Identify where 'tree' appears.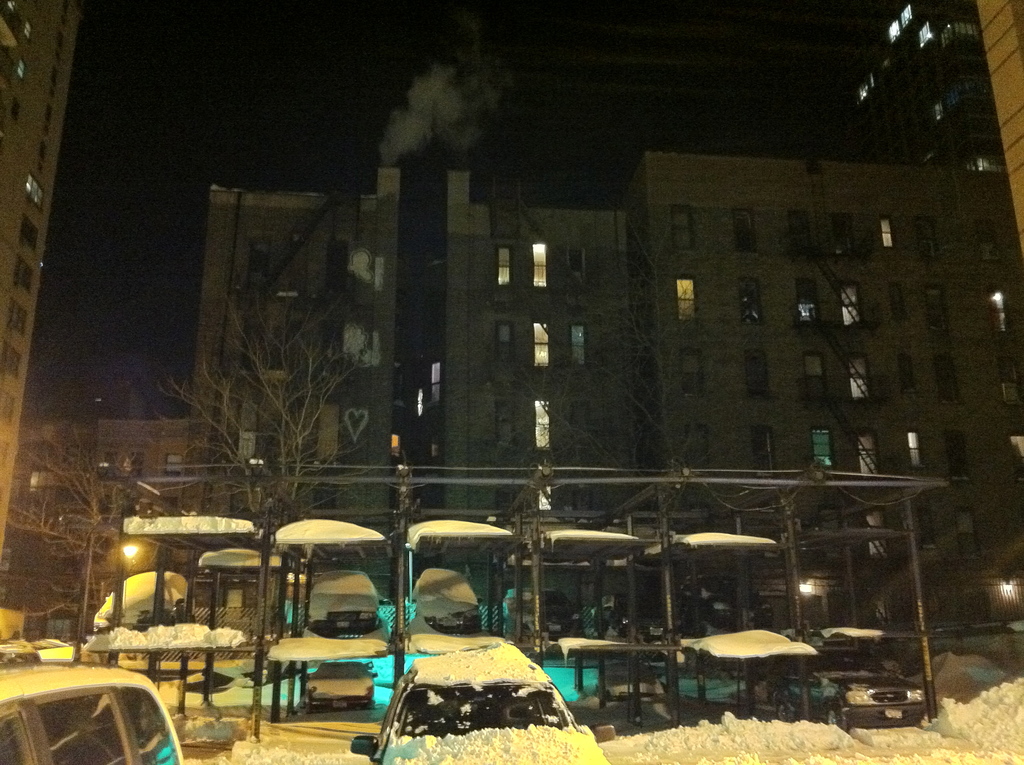
Appears at locate(5, 419, 136, 659).
